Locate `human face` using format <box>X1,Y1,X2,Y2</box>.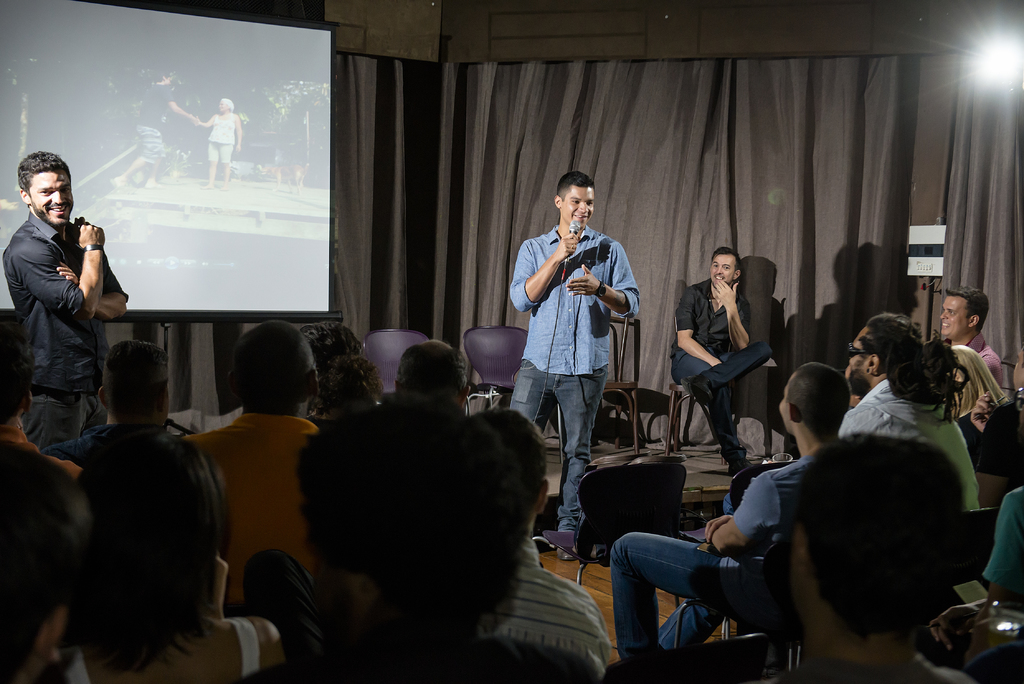
<box>854,325,874,389</box>.
